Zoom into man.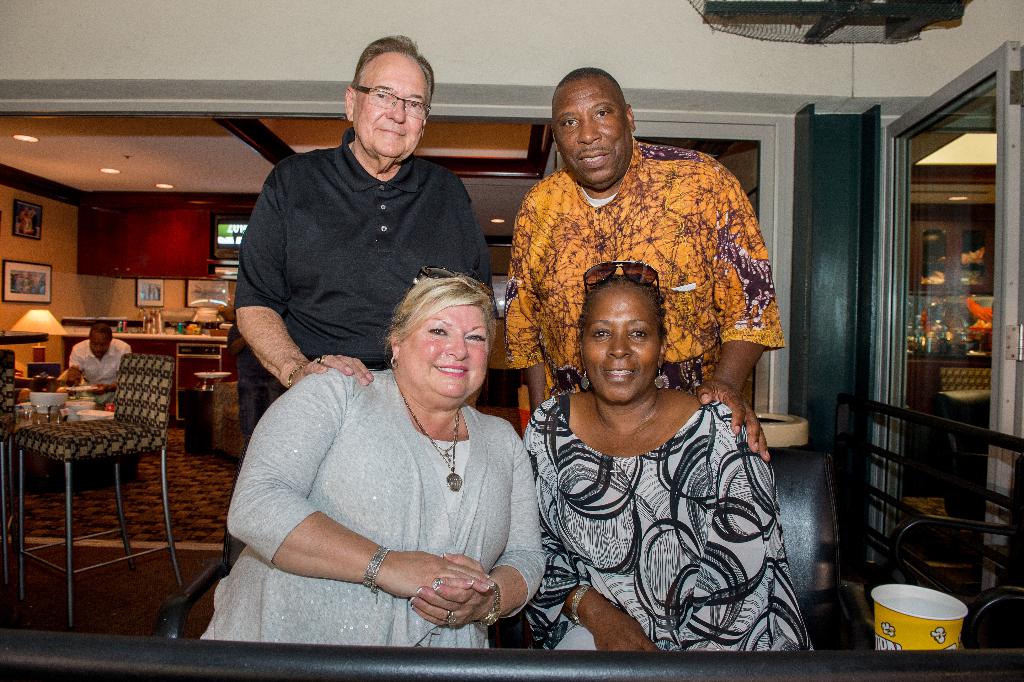
Zoom target: box=[509, 65, 788, 458].
